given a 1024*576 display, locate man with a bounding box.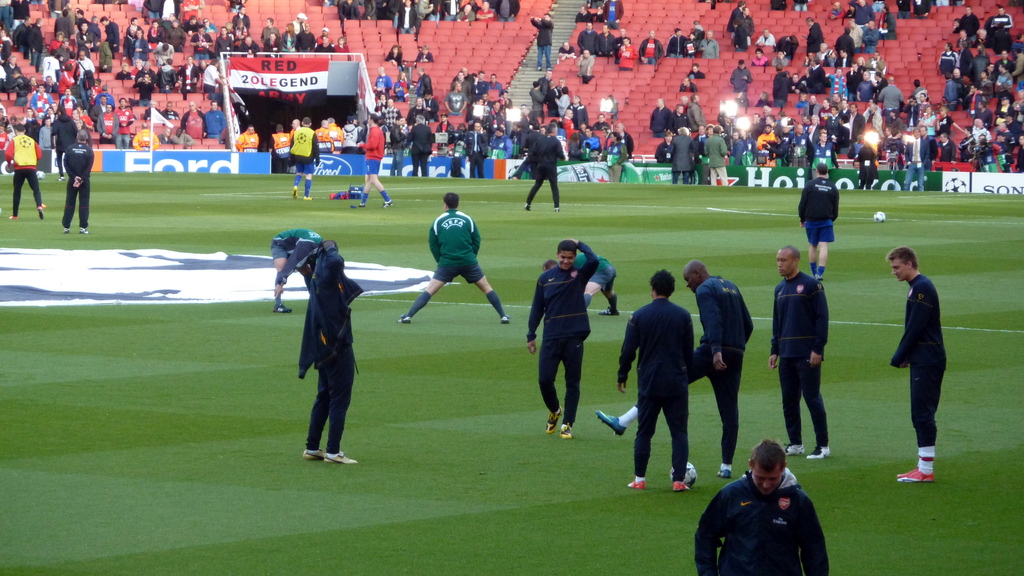
Located: select_region(802, 15, 824, 60).
